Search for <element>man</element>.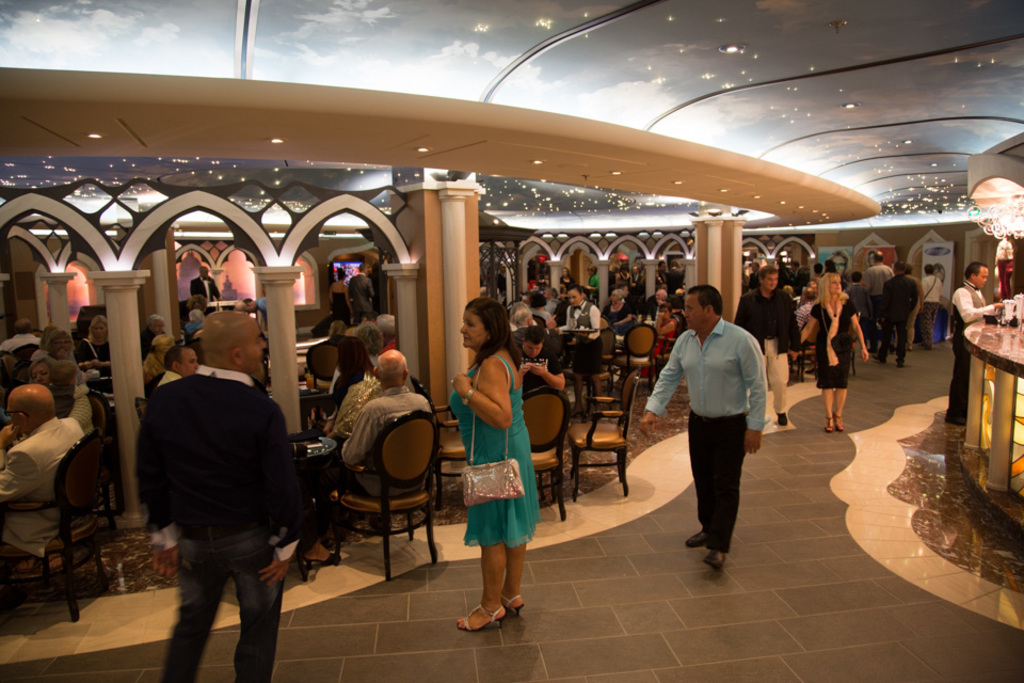
Found at rect(346, 264, 375, 320).
